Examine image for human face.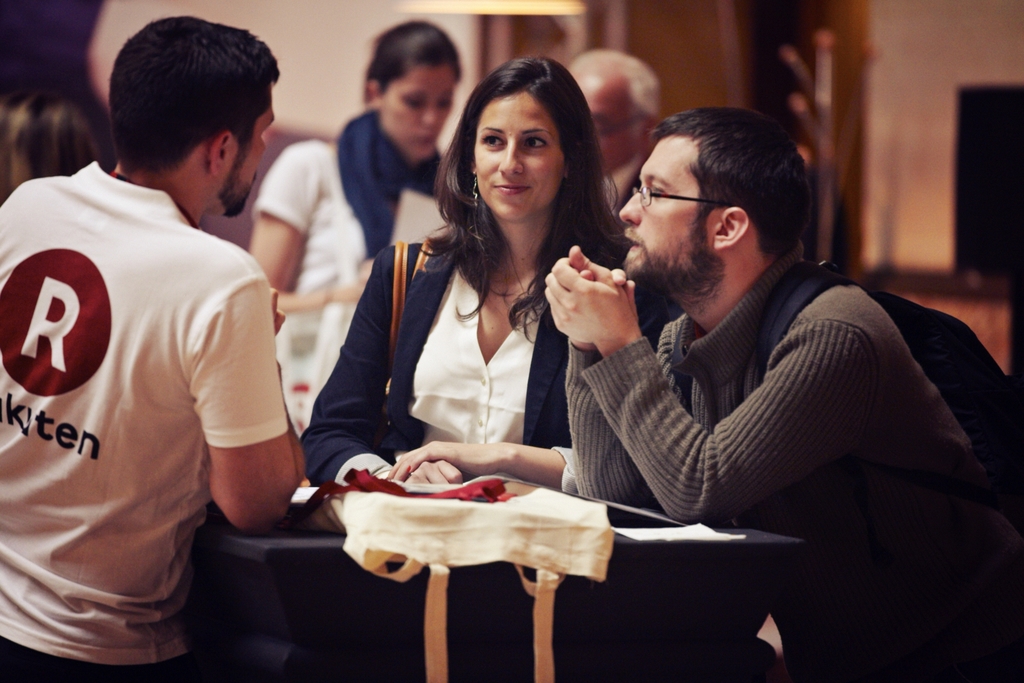
Examination result: l=226, t=89, r=275, b=215.
